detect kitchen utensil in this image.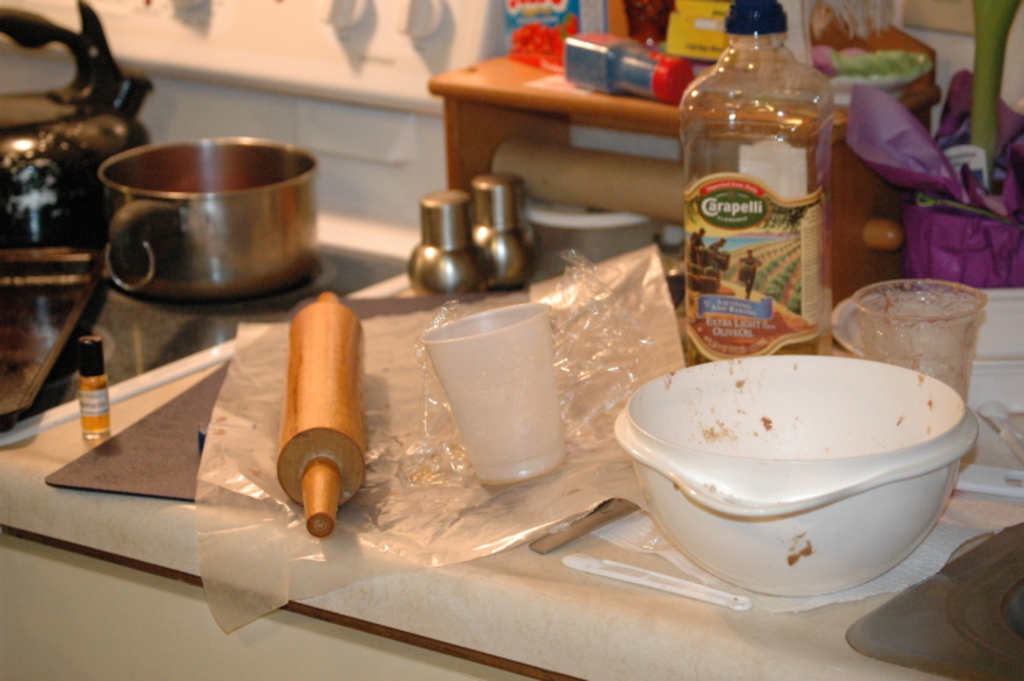
Detection: 97 140 317 304.
